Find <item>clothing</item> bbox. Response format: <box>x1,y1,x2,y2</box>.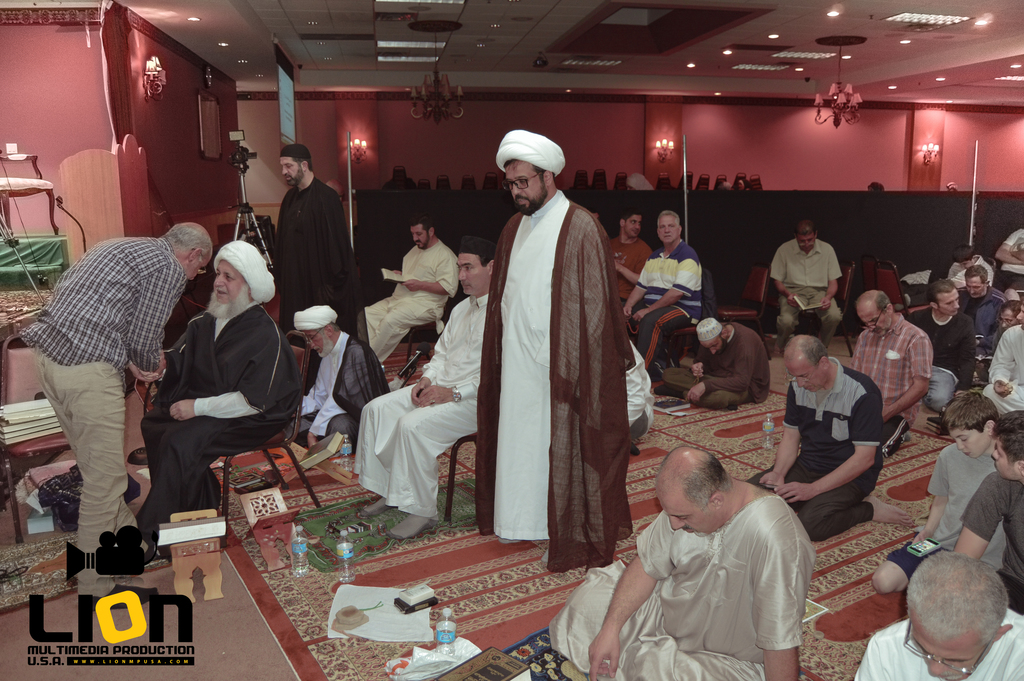
<box>541,491,813,680</box>.
